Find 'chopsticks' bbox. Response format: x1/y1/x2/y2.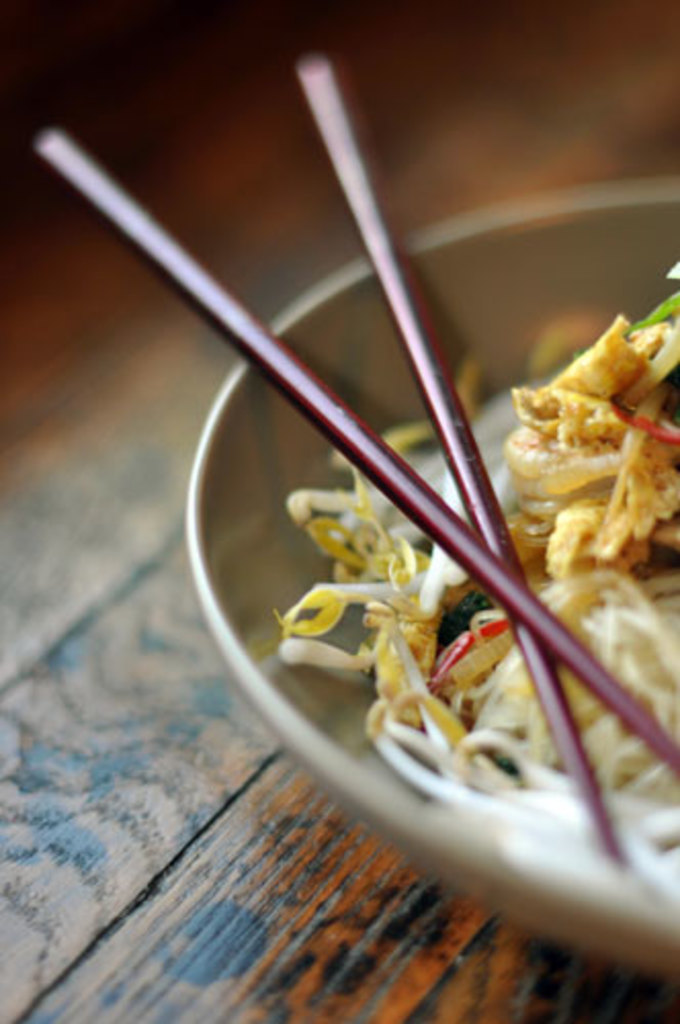
45/59/678/864.
